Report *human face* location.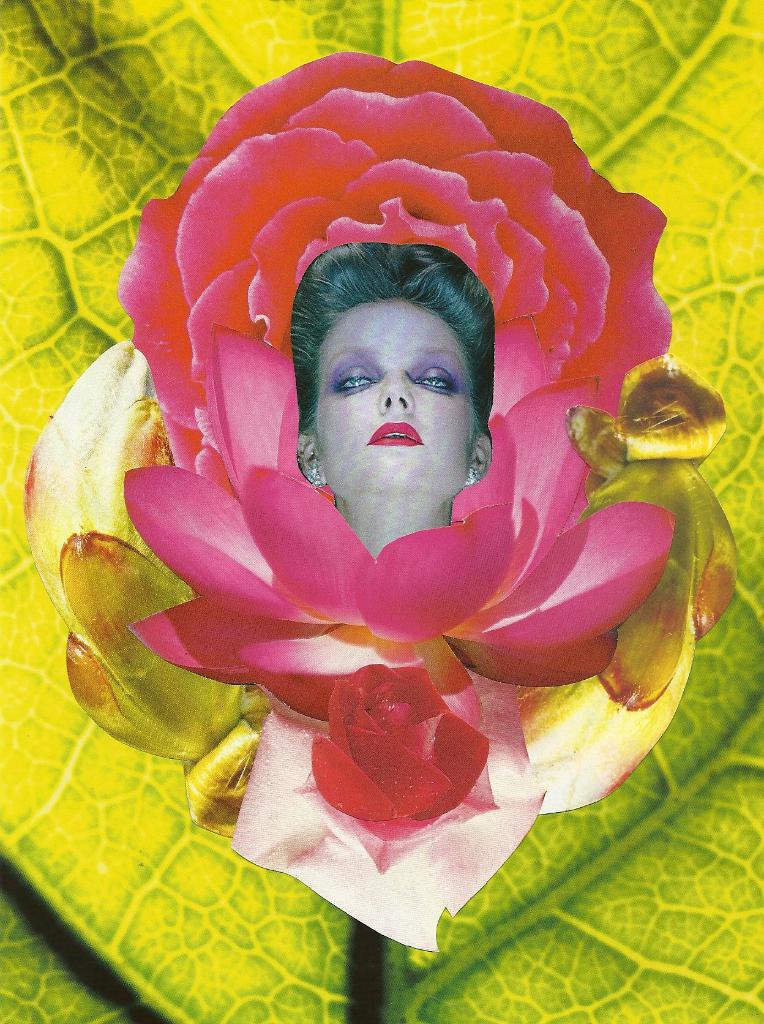
Report: BBox(308, 300, 476, 490).
